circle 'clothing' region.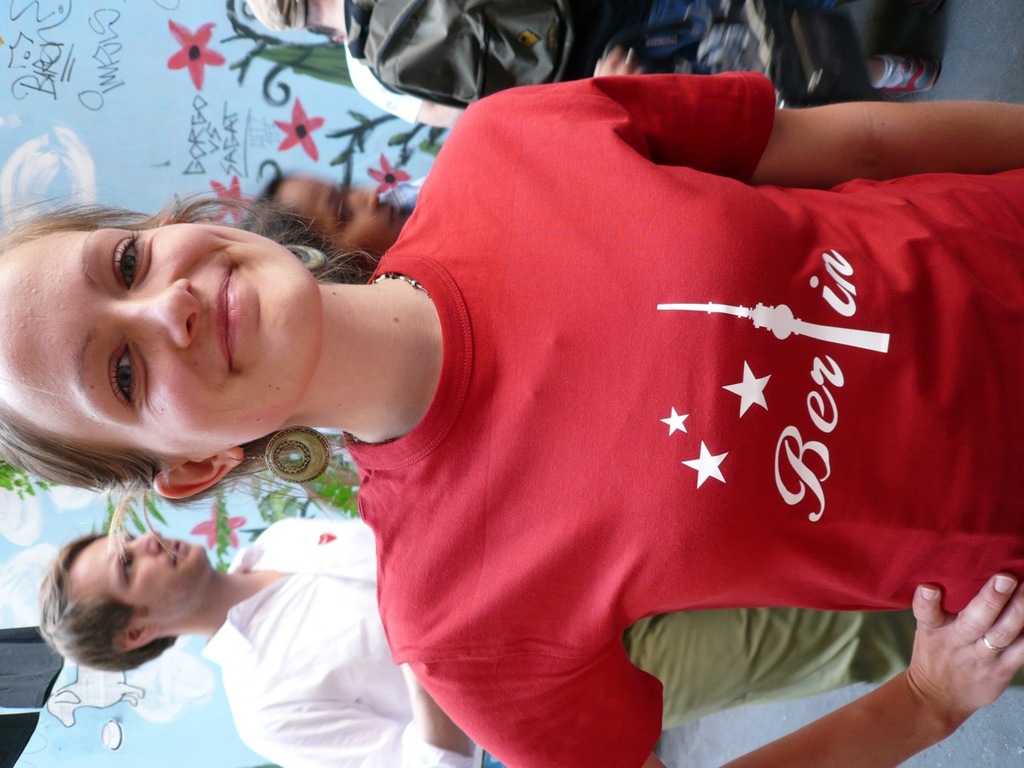
Region: x1=344 y1=77 x2=1023 y2=767.
